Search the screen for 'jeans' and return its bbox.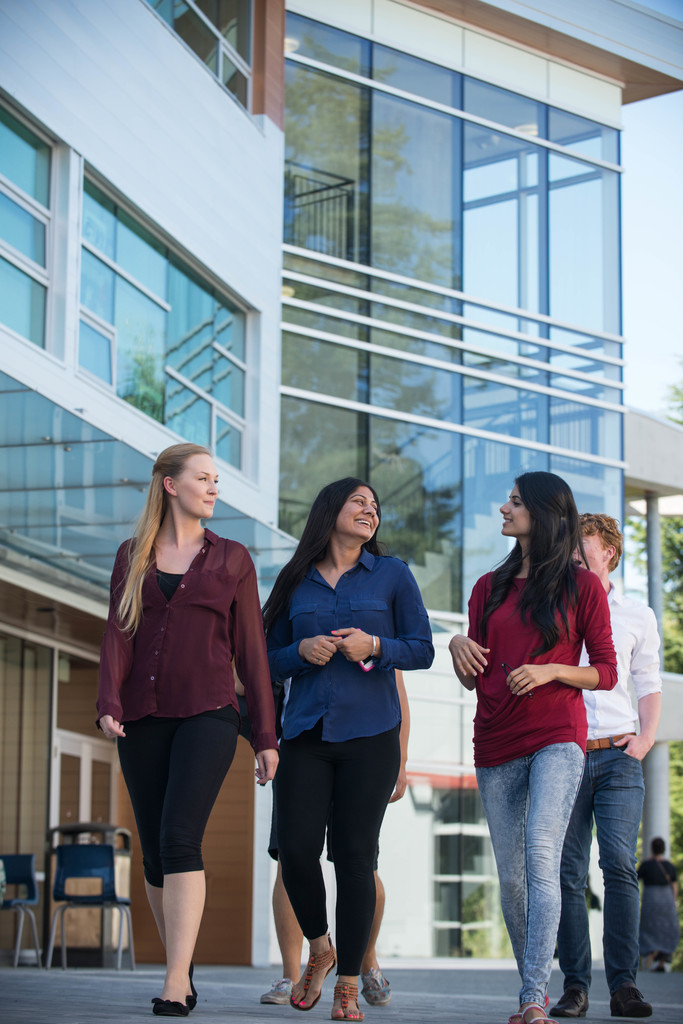
Found: left=564, top=739, right=636, bottom=977.
